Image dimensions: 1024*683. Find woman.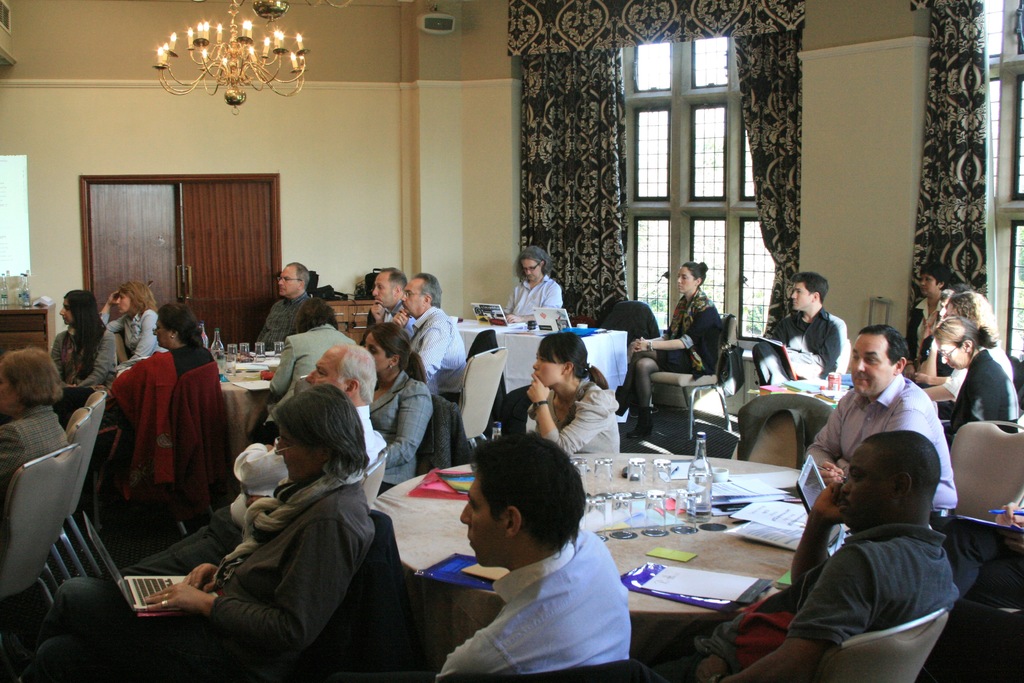
select_region(147, 303, 215, 378).
